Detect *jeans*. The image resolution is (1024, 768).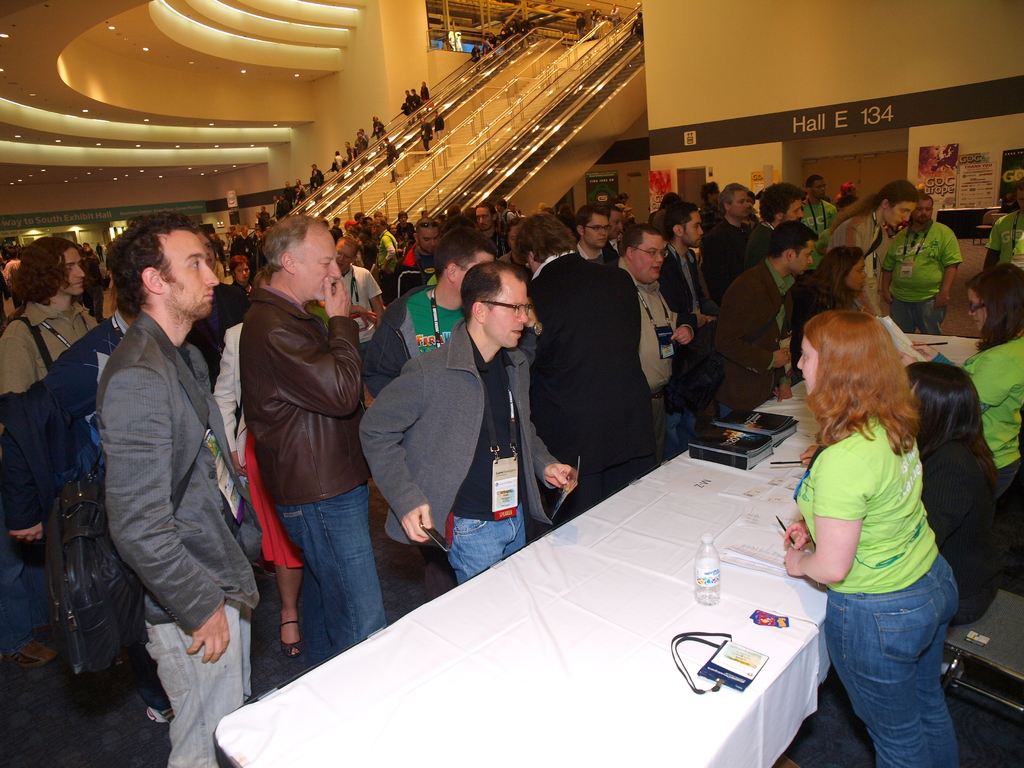
[left=275, top=474, right=374, bottom=657].
